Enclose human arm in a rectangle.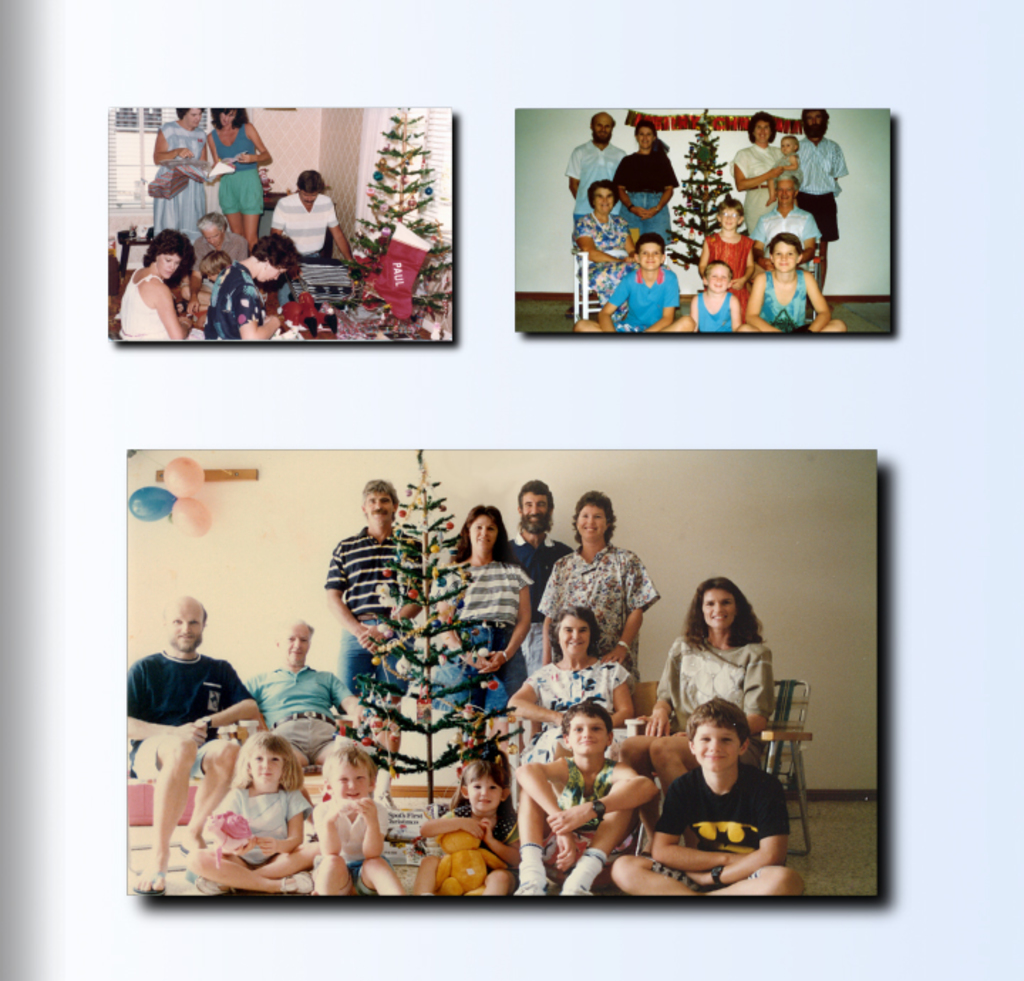
select_region(597, 557, 641, 663).
